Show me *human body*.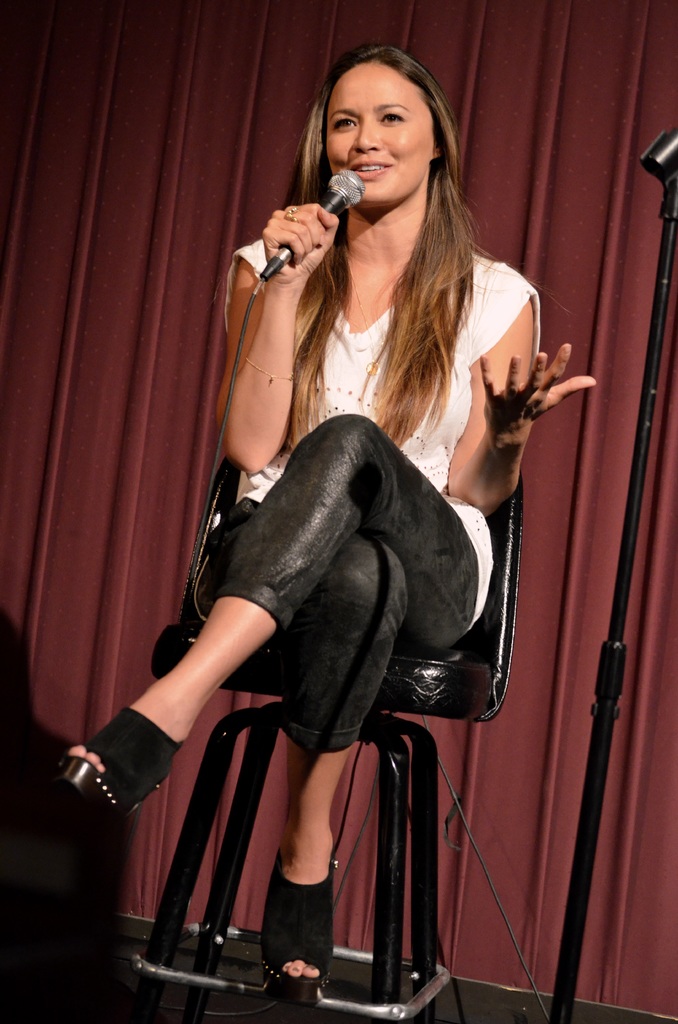
*human body* is here: (129, 169, 521, 1023).
